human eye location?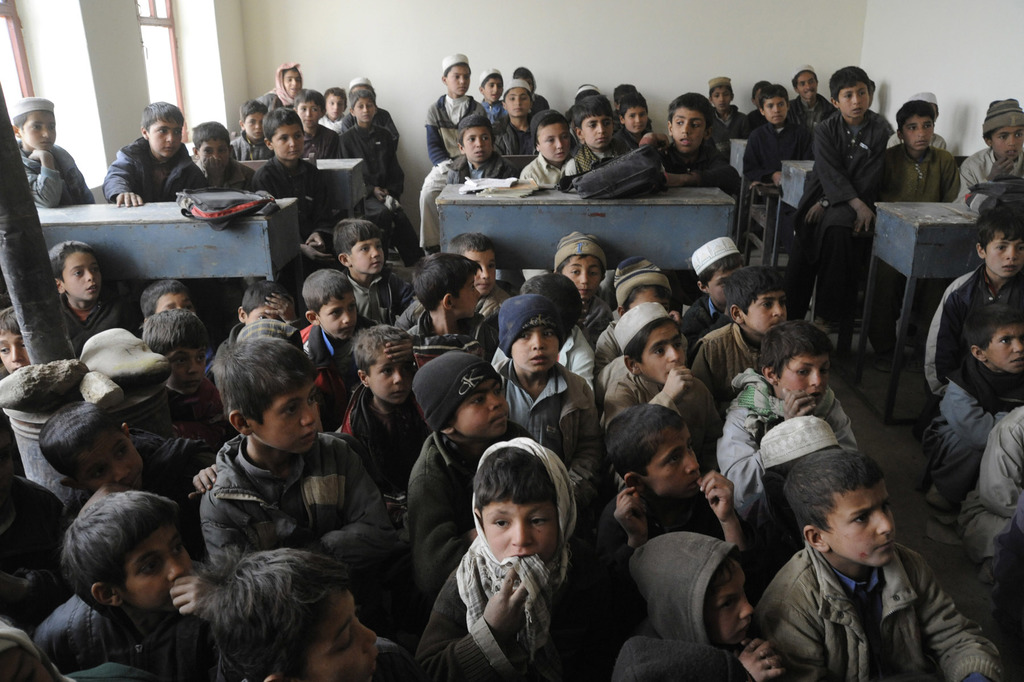
[141, 561, 160, 574]
